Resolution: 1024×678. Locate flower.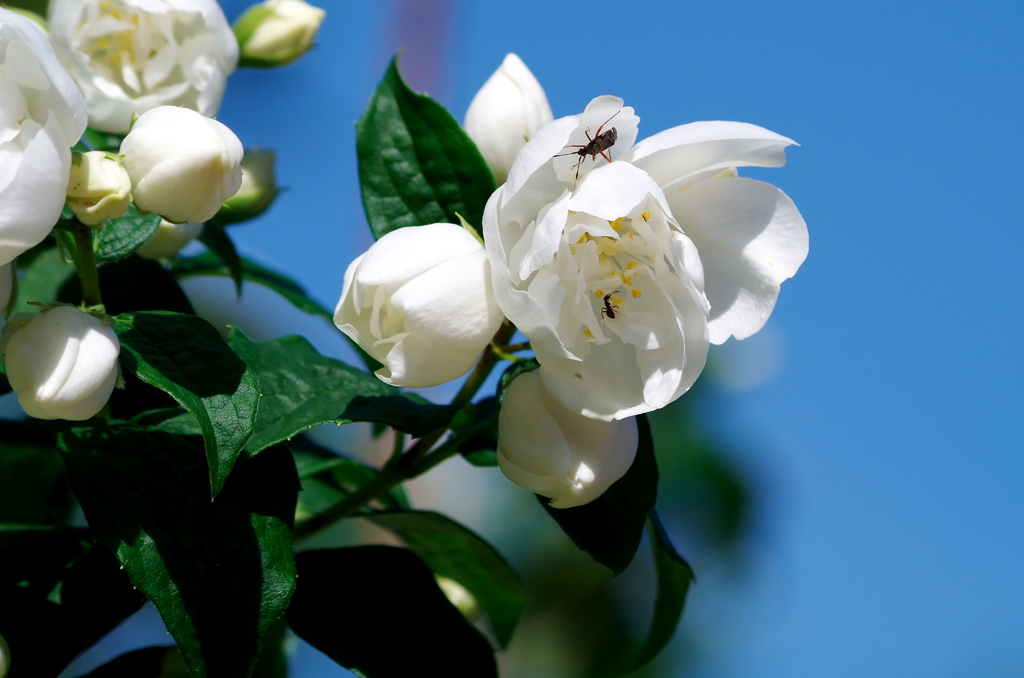
[333,218,509,386].
